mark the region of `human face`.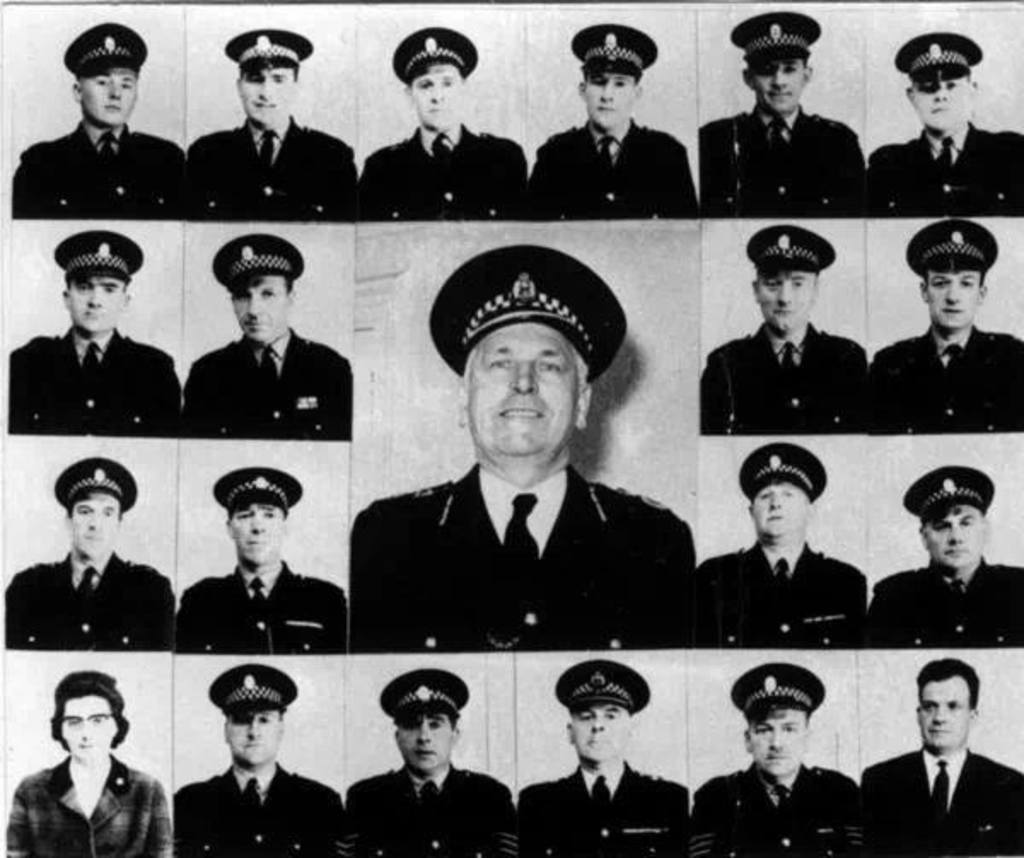
Region: 225 275 290 334.
